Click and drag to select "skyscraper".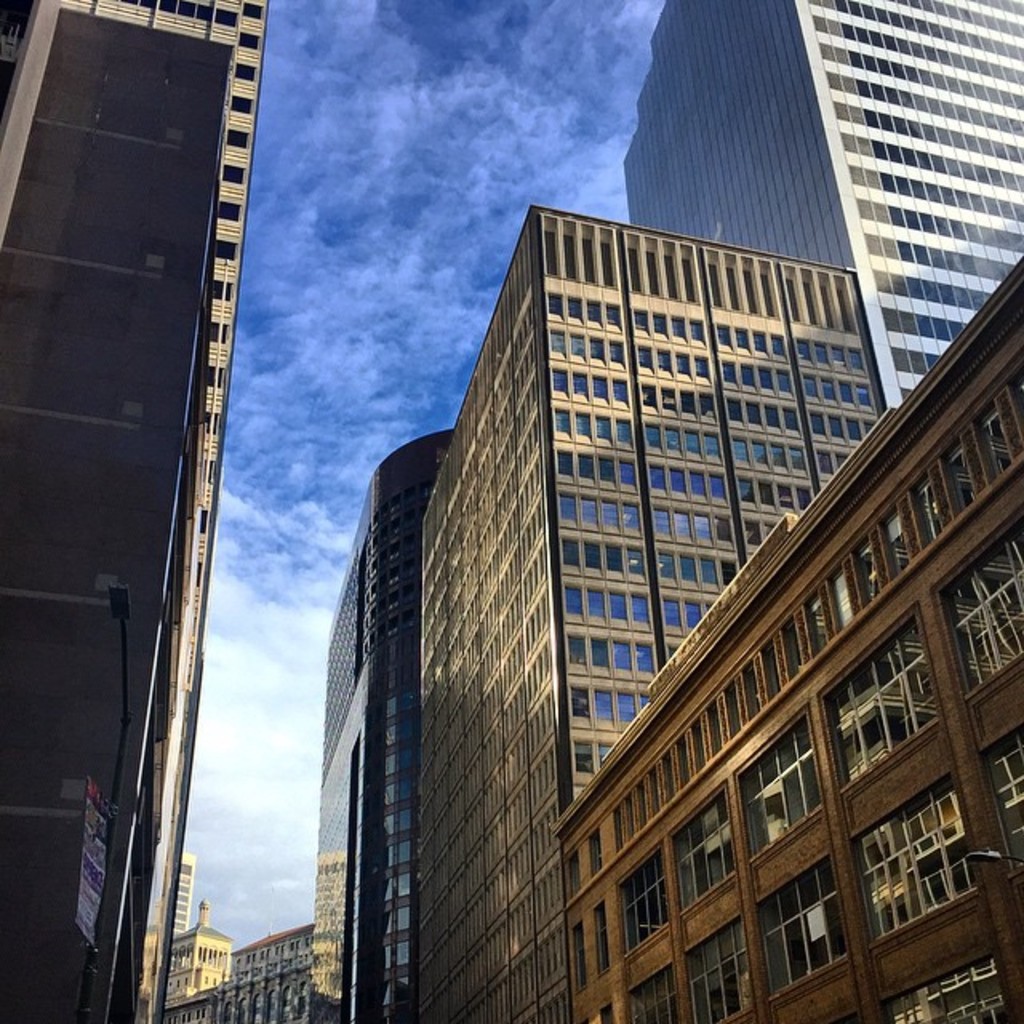
Selection: (left=294, top=427, right=462, bottom=1022).
